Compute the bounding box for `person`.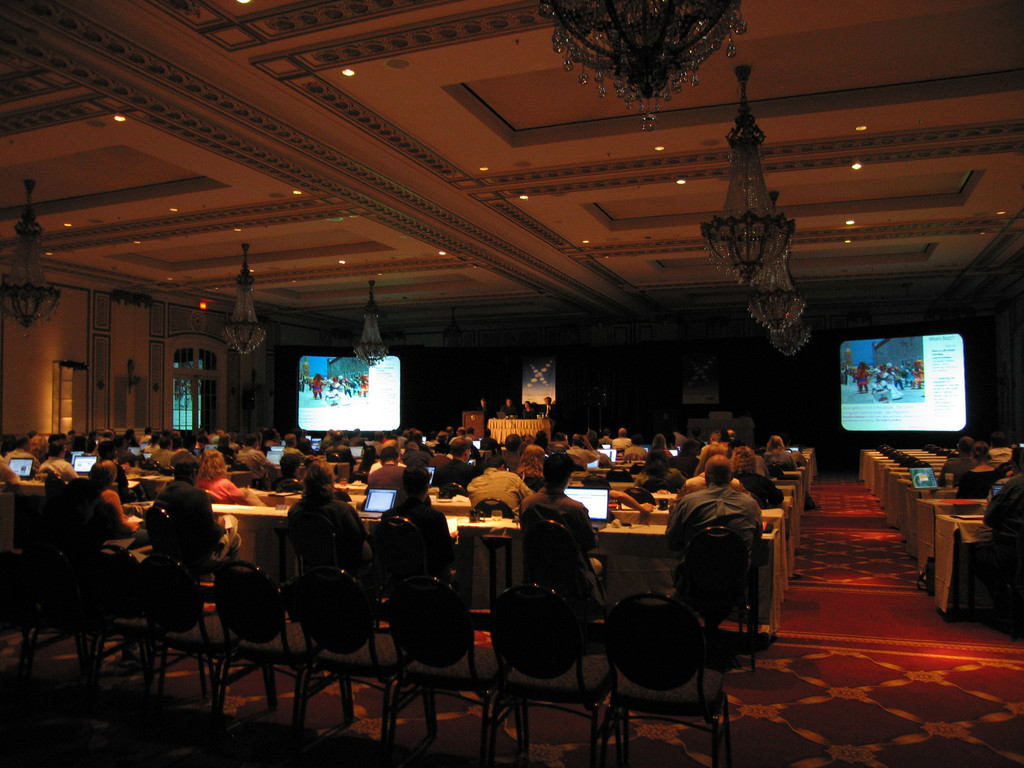
box(522, 399, 536, 422).
